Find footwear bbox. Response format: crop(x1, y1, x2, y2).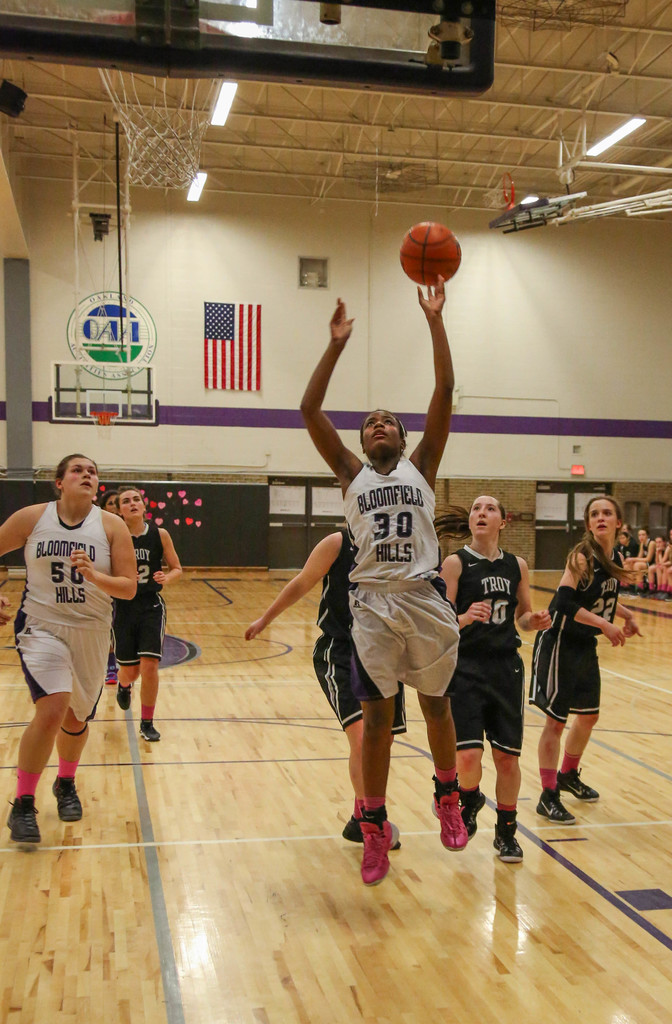
crop(627, 585, 639, 597).
